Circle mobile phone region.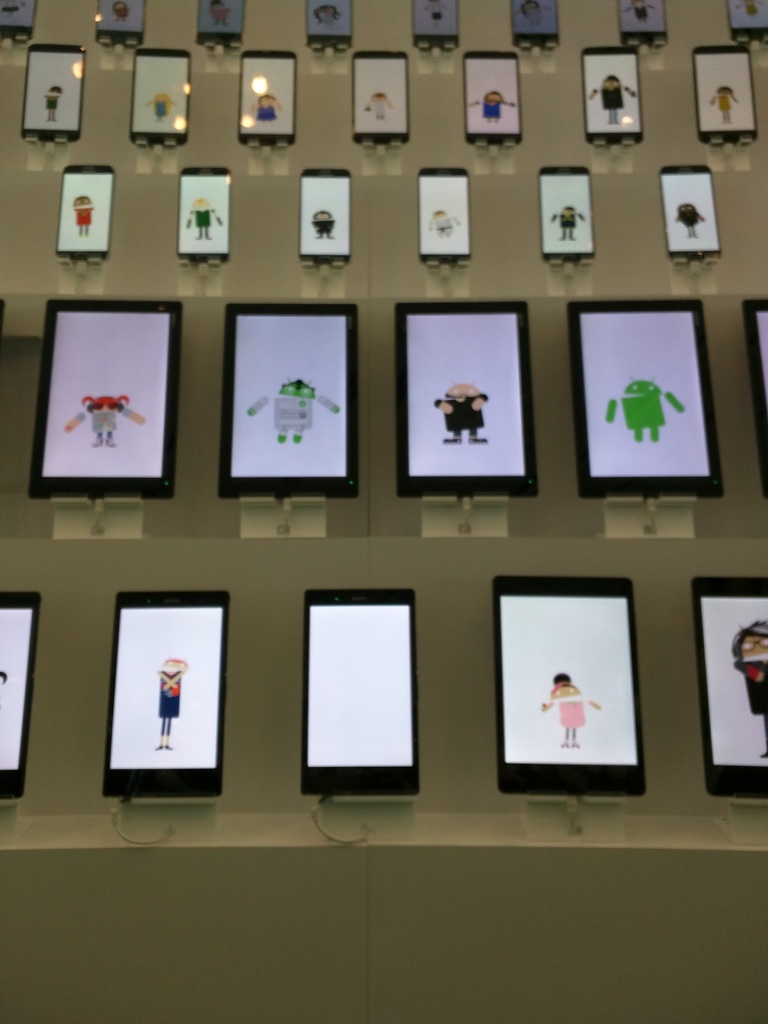
Region: <region>102, 589, 232, 798</region>.
